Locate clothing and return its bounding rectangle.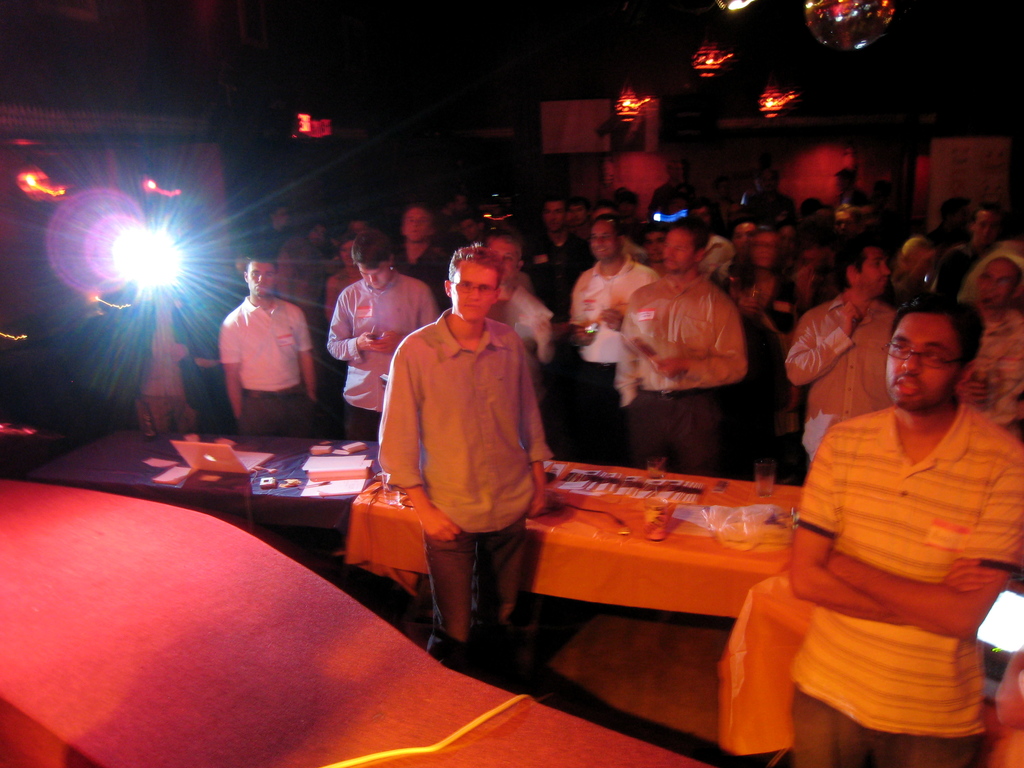
<bbox>394, 243, 449, 313</bbox>.
